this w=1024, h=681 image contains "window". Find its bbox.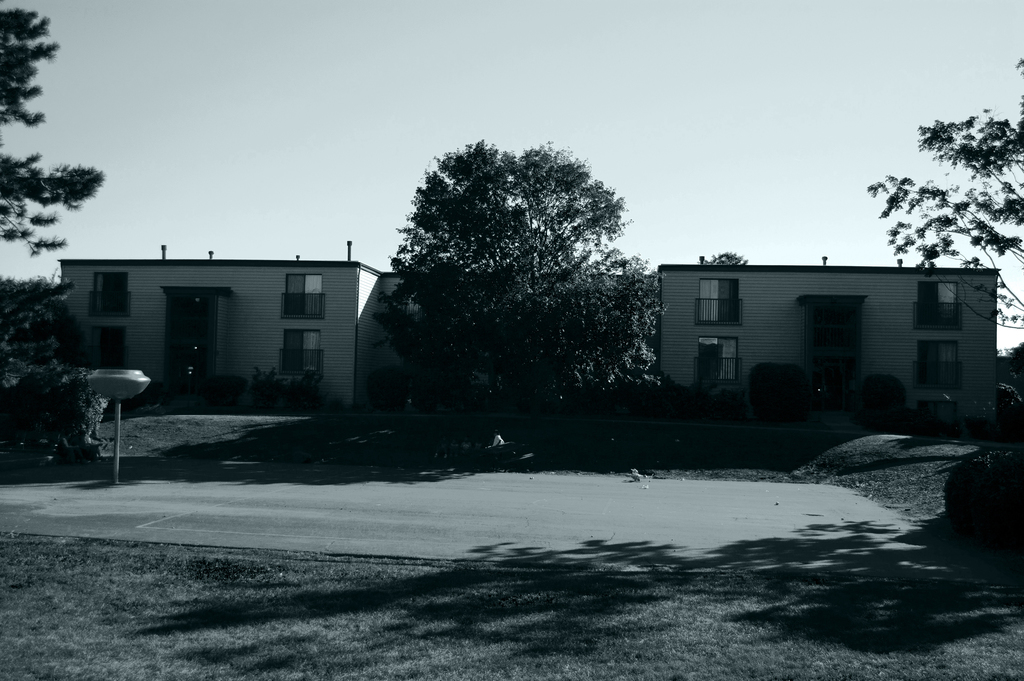
left=700, top=280, right=740, bottom=322.
